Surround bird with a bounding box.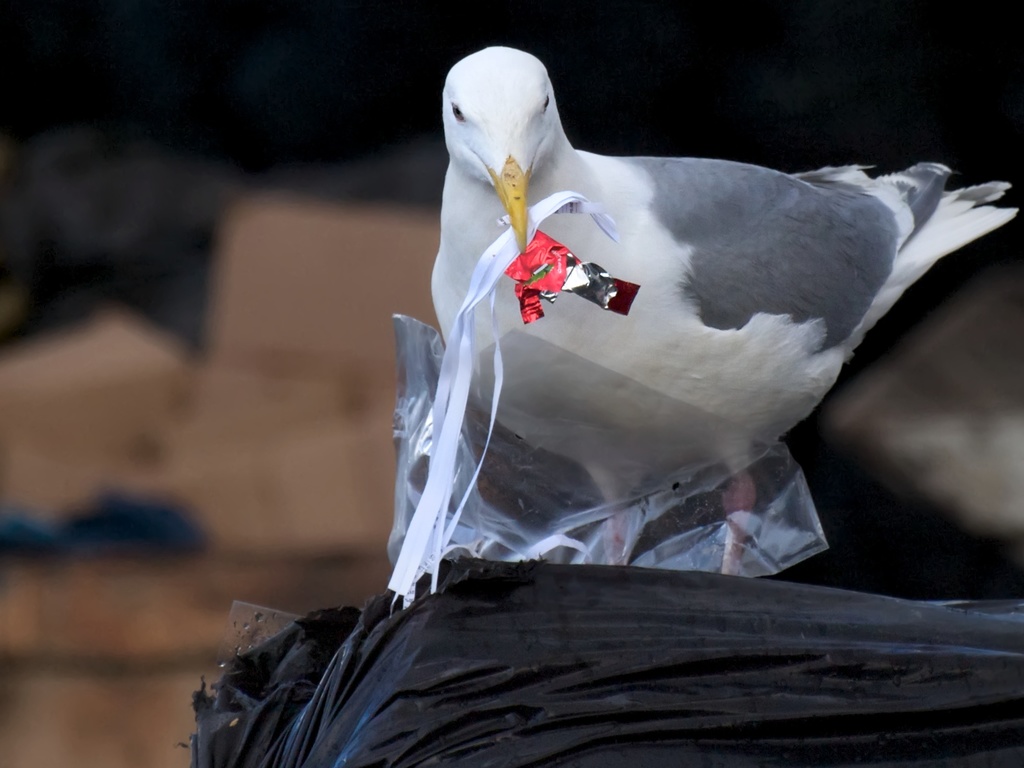
rect(389, 61, 965, 593).
